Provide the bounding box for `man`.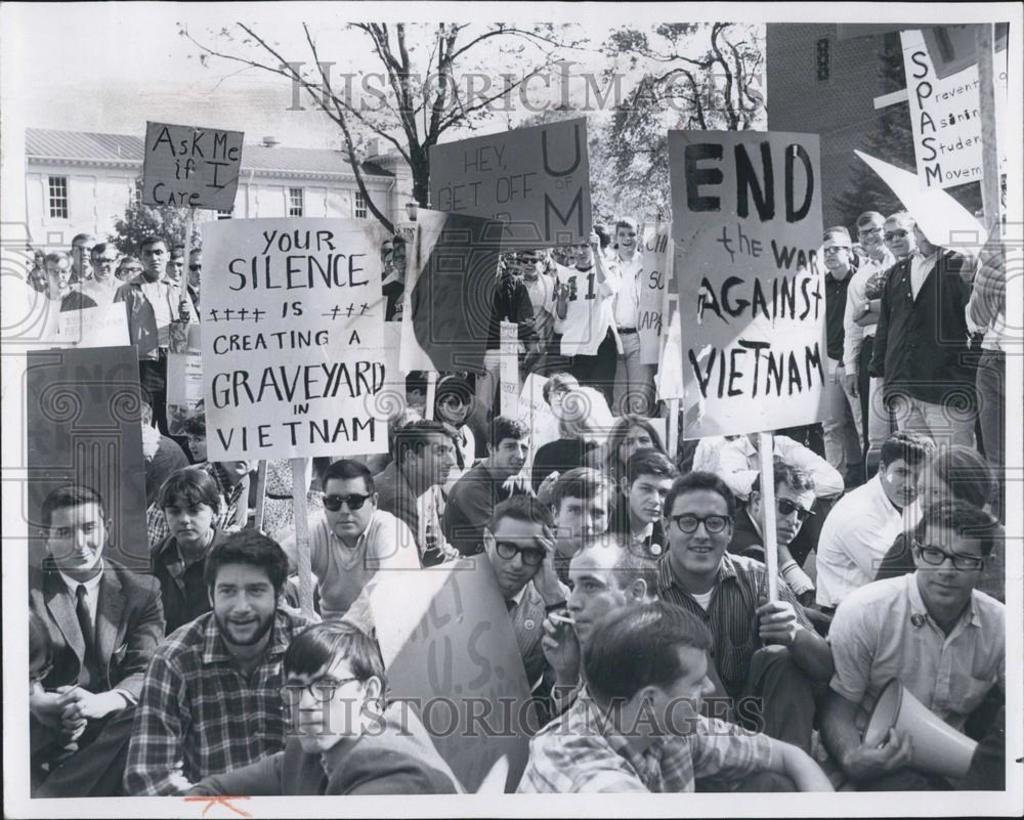
x1=535 y1=532 x2=675 y2=718.
